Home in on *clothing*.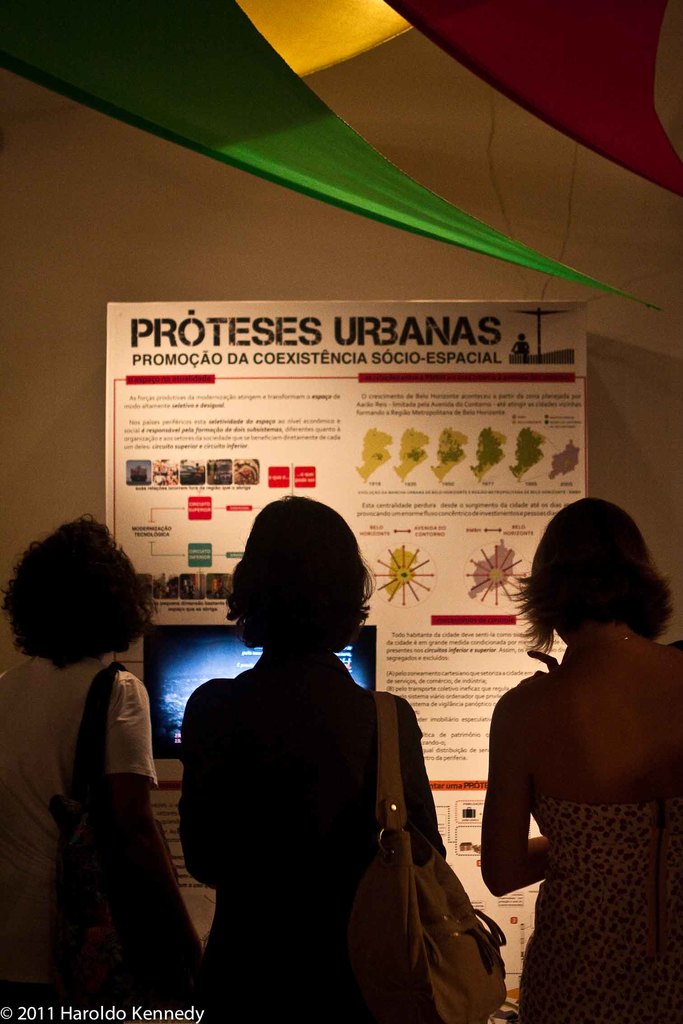
Homed in at crop(177, 652, 447, 1023).
